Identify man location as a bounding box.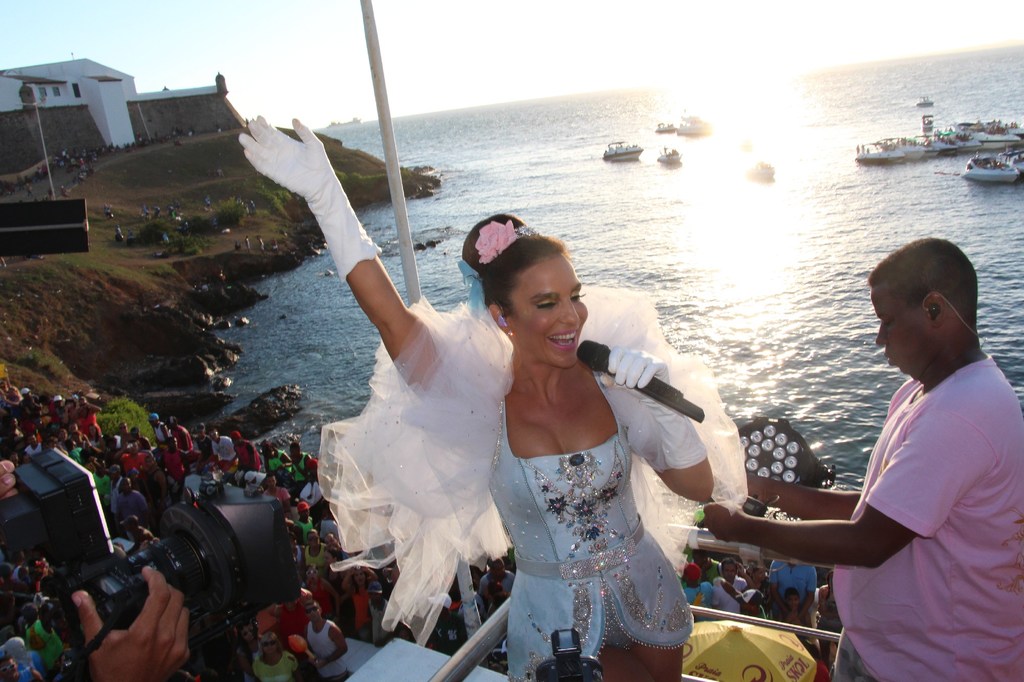
bbox=(712, 556, 749, 616).
